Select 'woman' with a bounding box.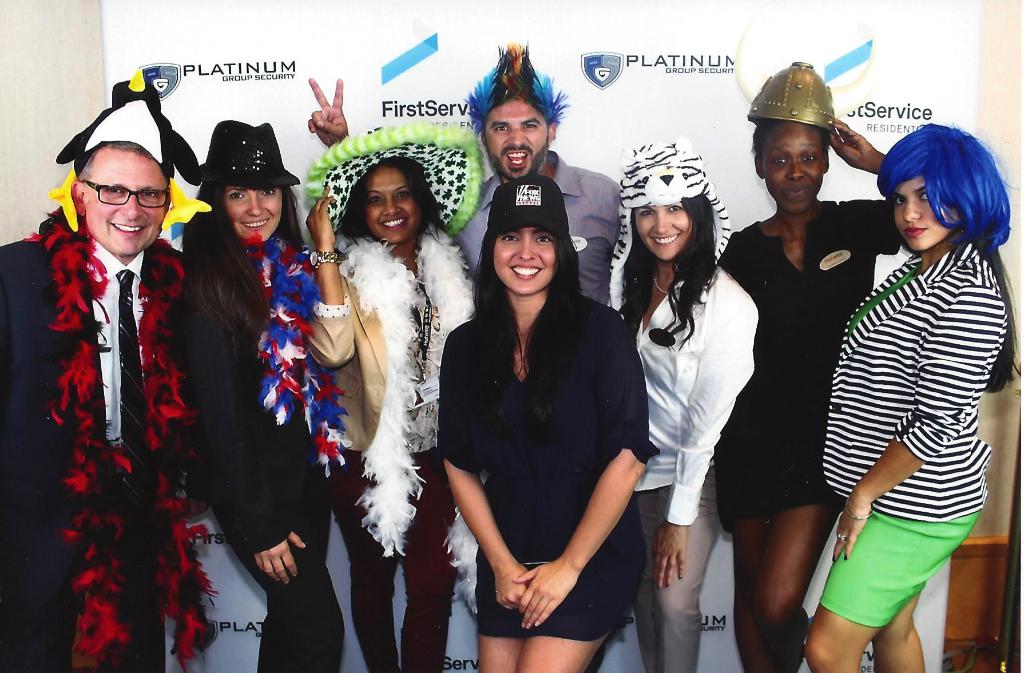
[x1=609, y1=127, x2=761, y2=672].
